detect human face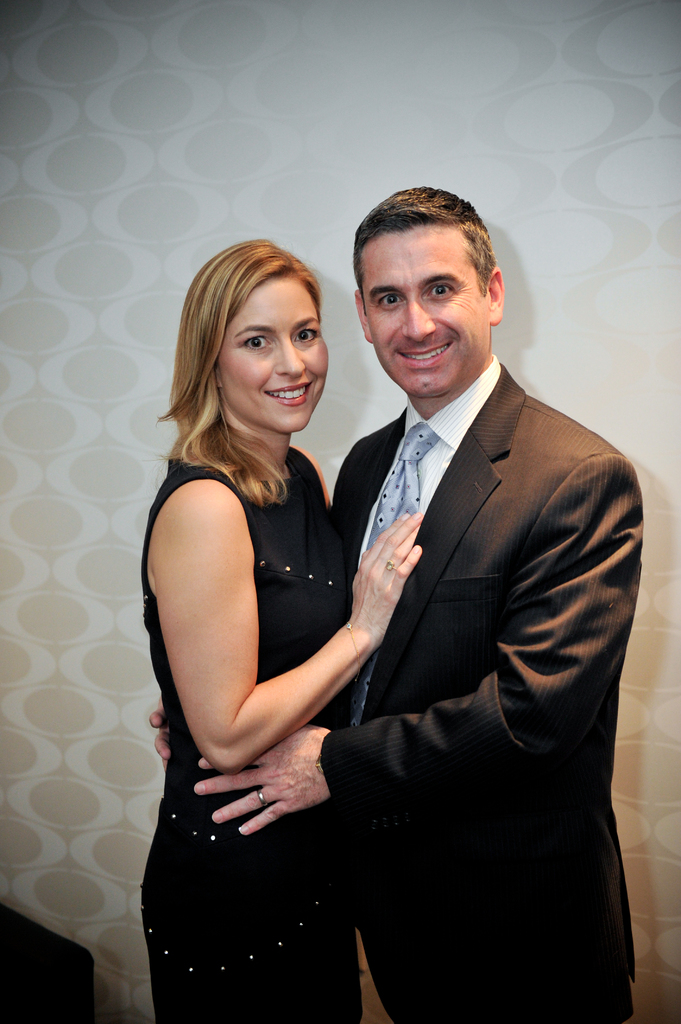
crop(362, 227, 488, 391)
